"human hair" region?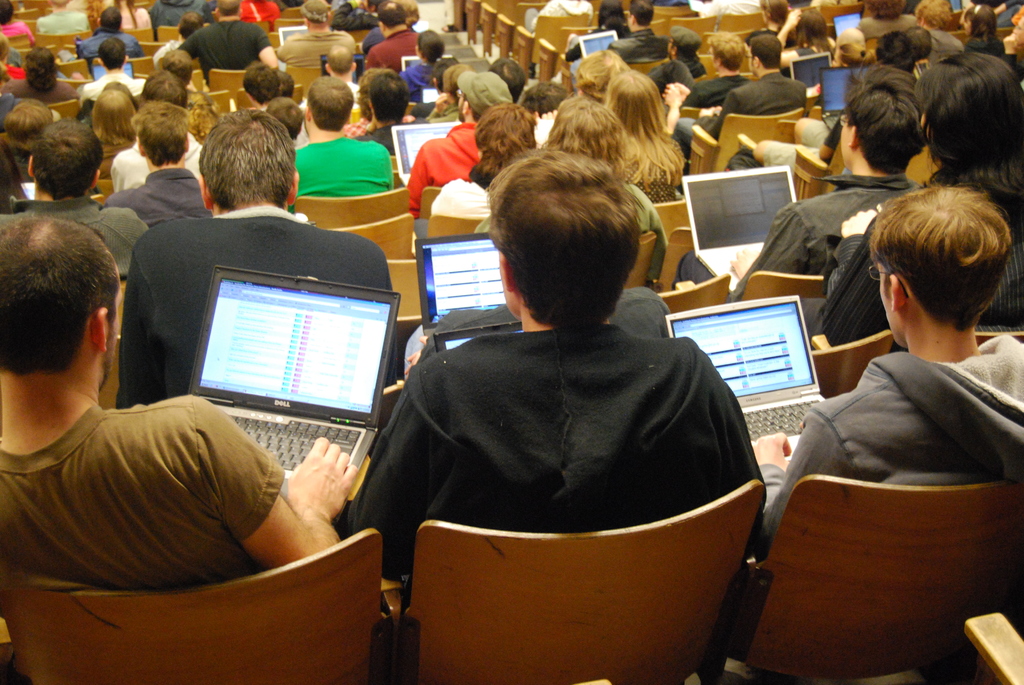
rect(598, 0, 620, 36)
